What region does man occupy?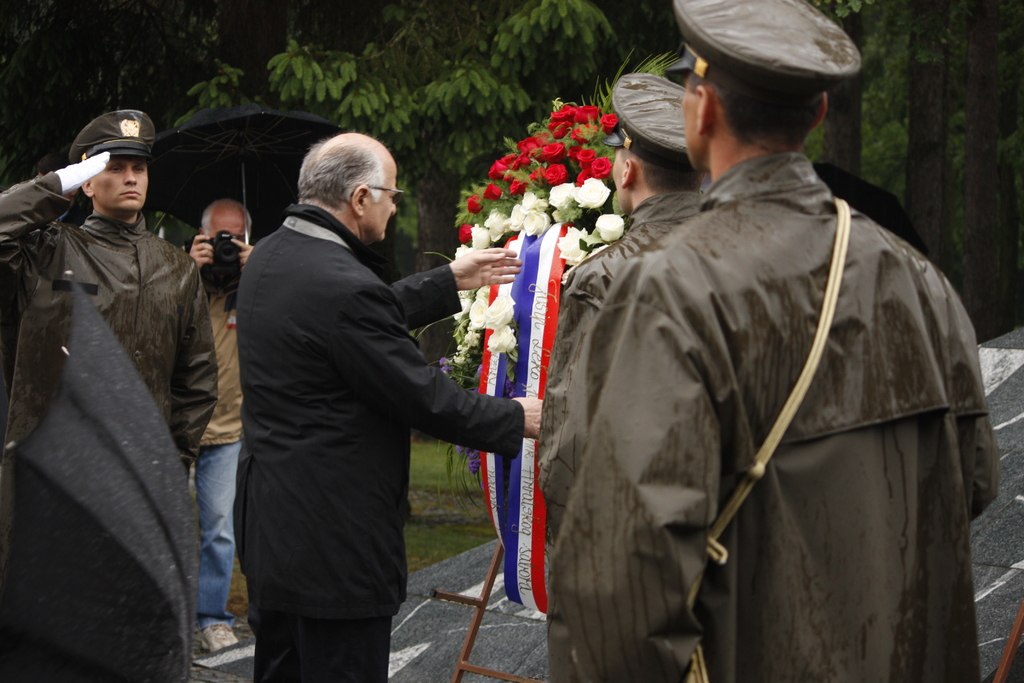
221,124,566,682.
